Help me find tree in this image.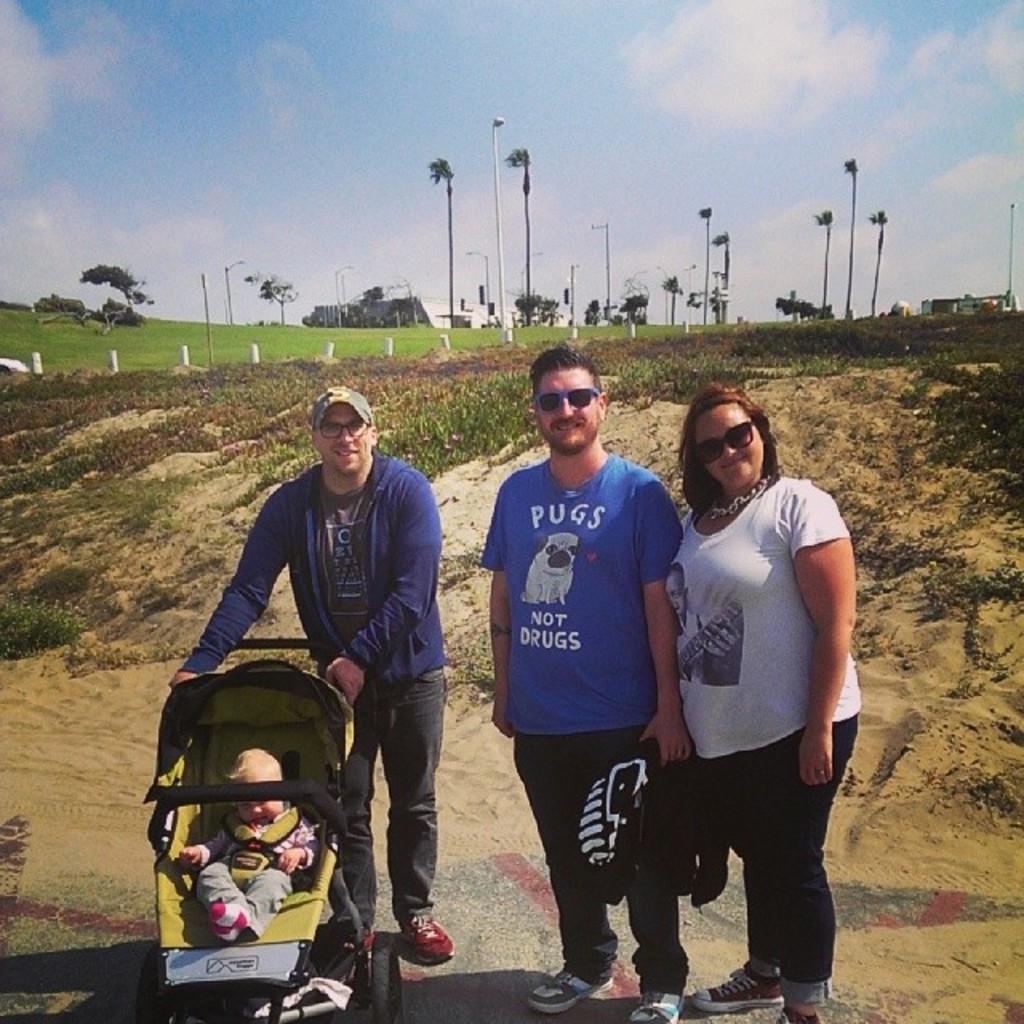
Found it: (80, 264, 147, 322).
